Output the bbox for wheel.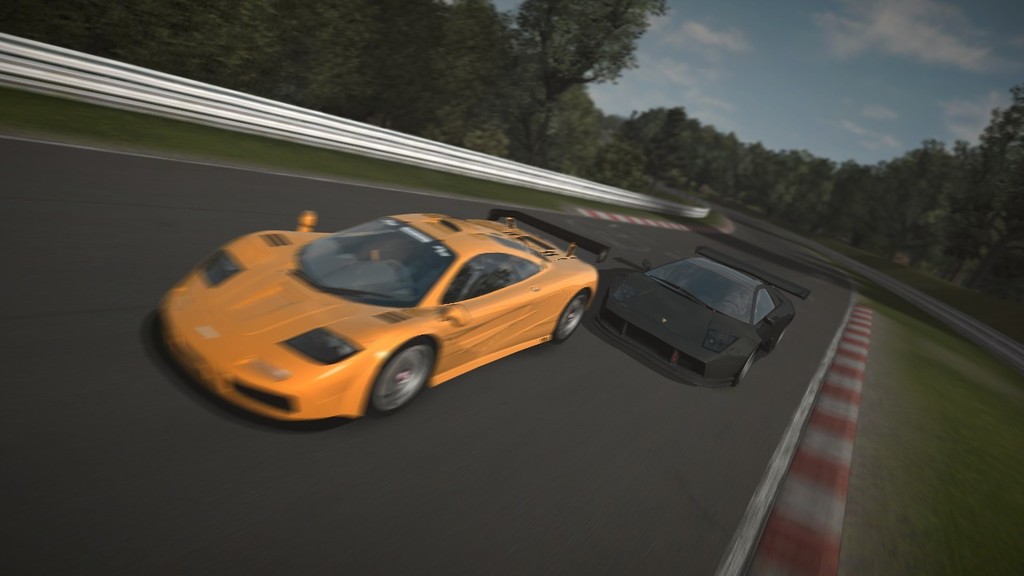
x1=385, y1=258, x2=411, y2=283.
